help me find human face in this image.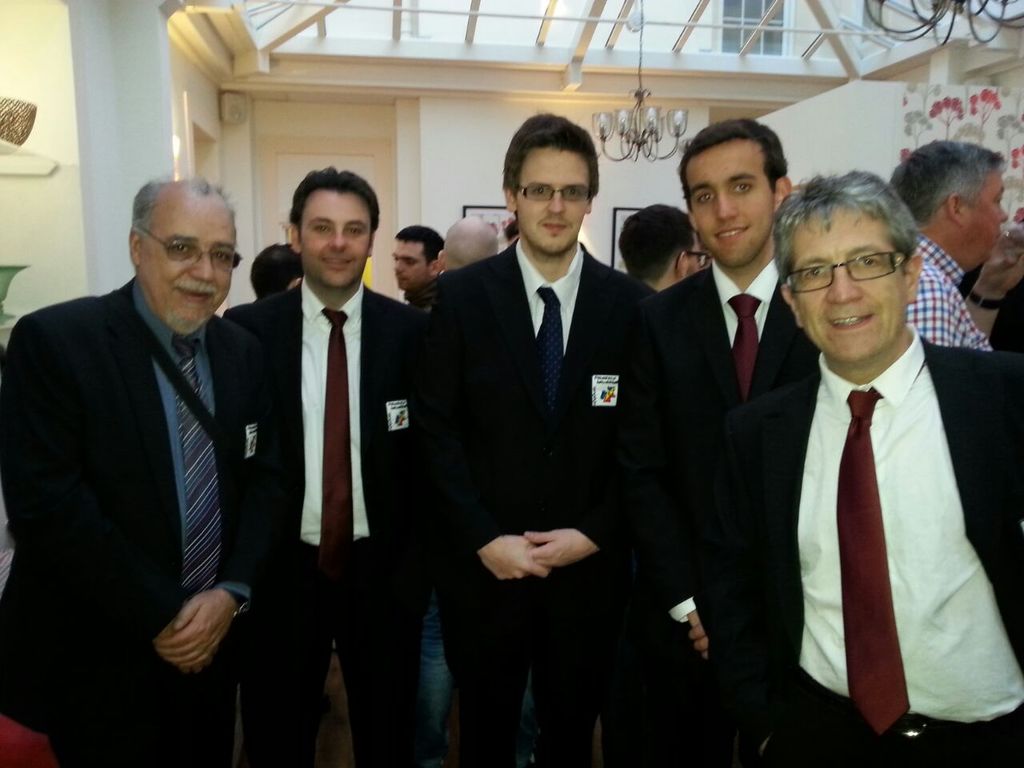
Found it: Rect(141, 205, 235, 327).
